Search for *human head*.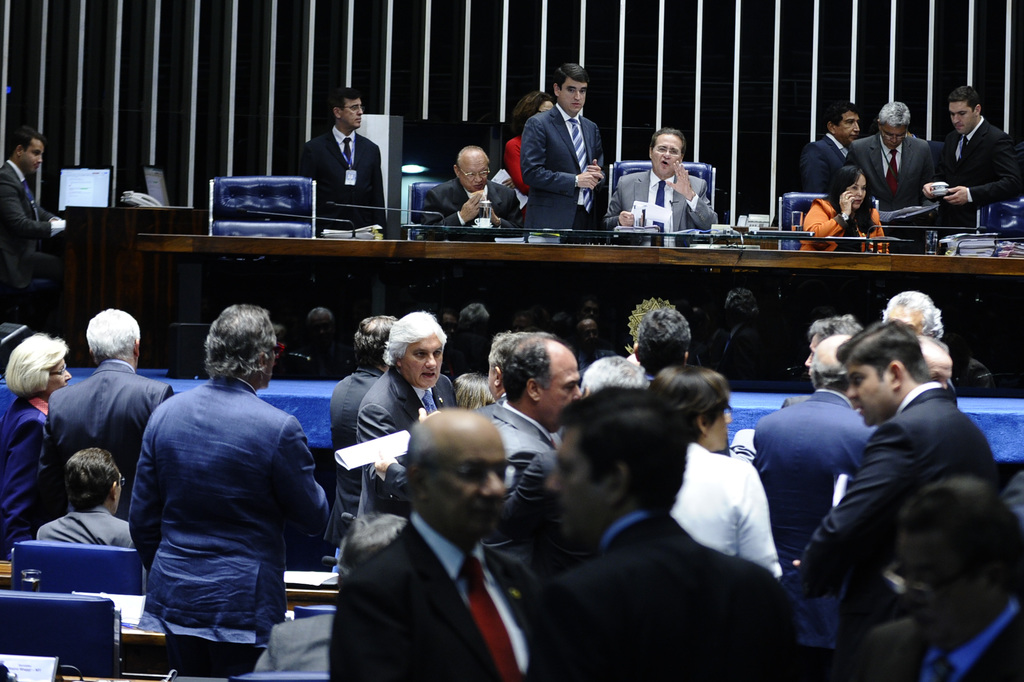
Found at [13,129,49,173].
